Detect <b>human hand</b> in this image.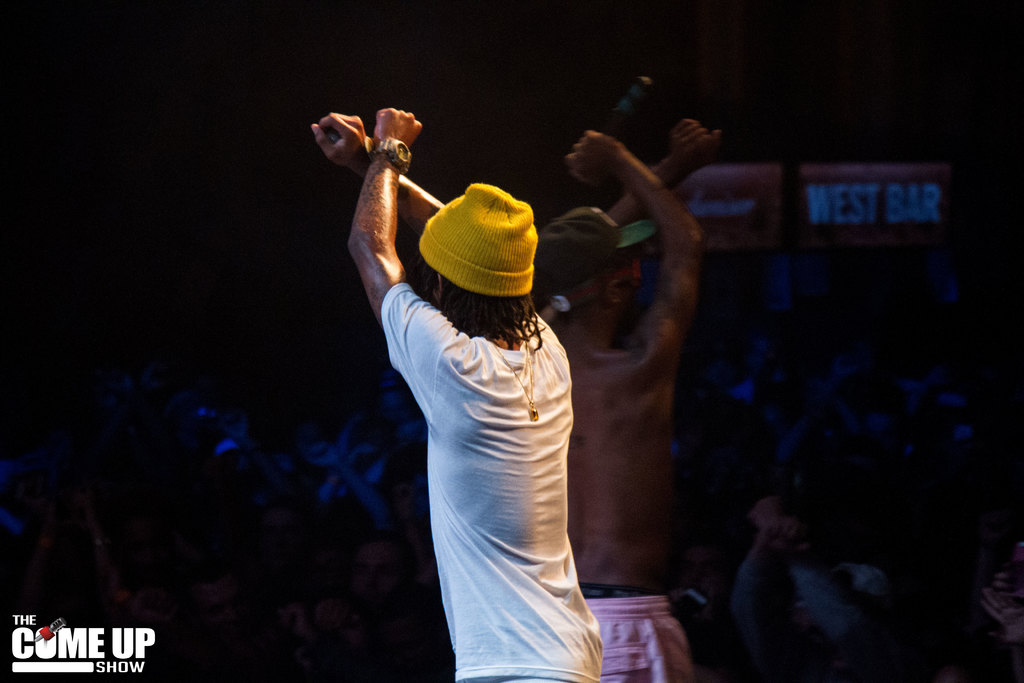
Detection: locate(751, 520, 804, 562).
